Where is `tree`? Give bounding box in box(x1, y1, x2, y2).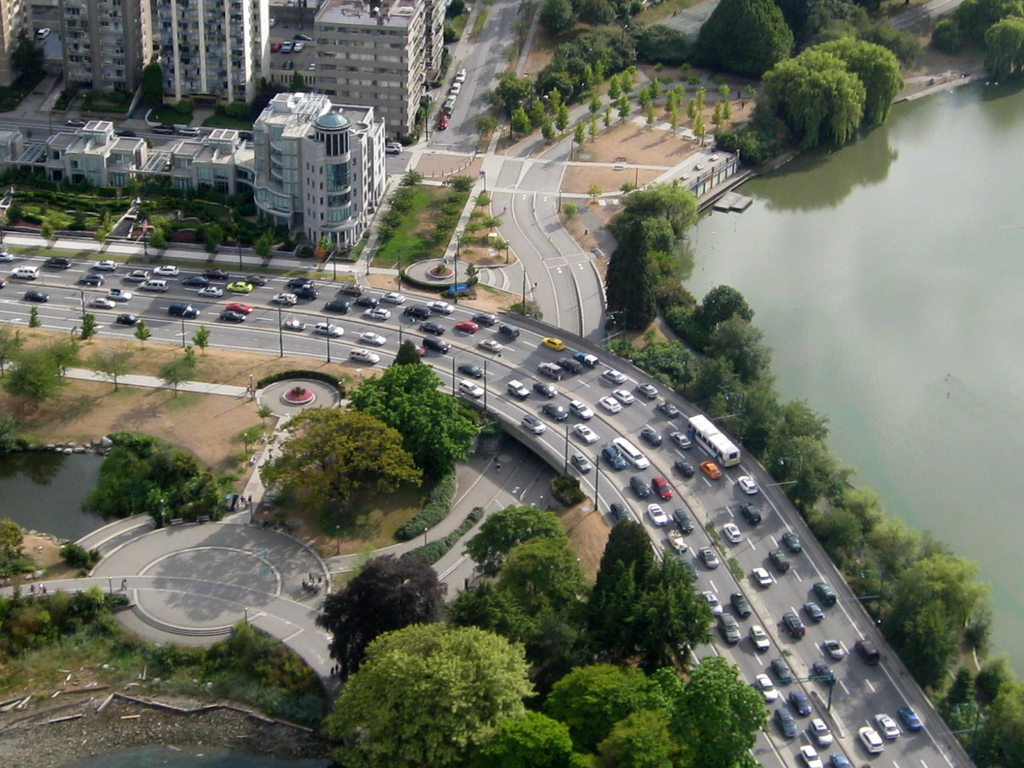
box(93, 227, 108, 253).
